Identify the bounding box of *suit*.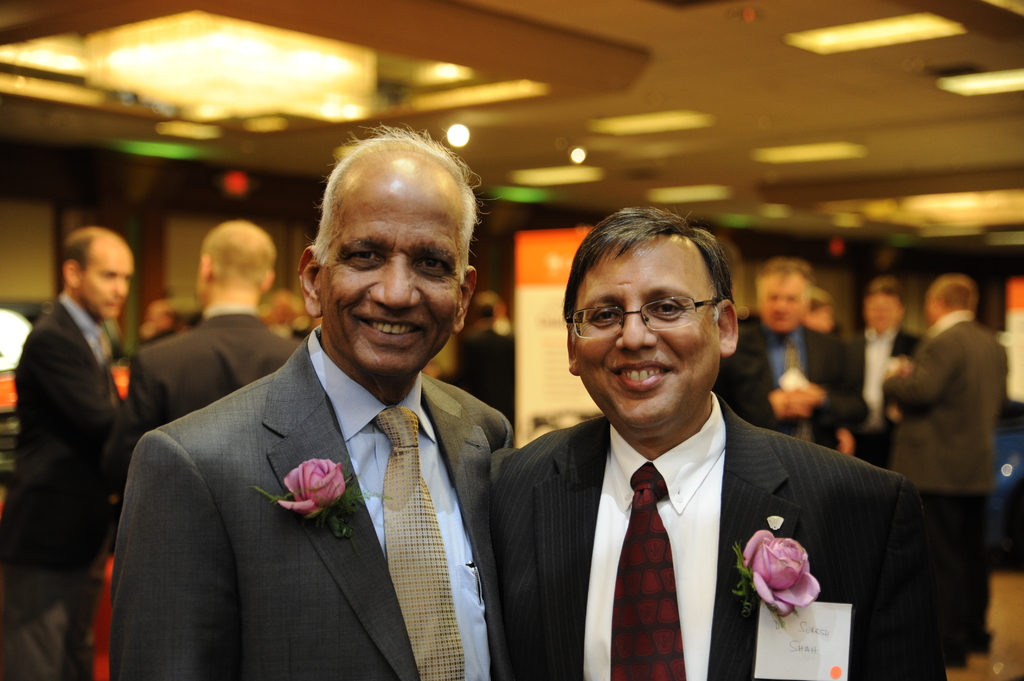
0 292 127 680.
